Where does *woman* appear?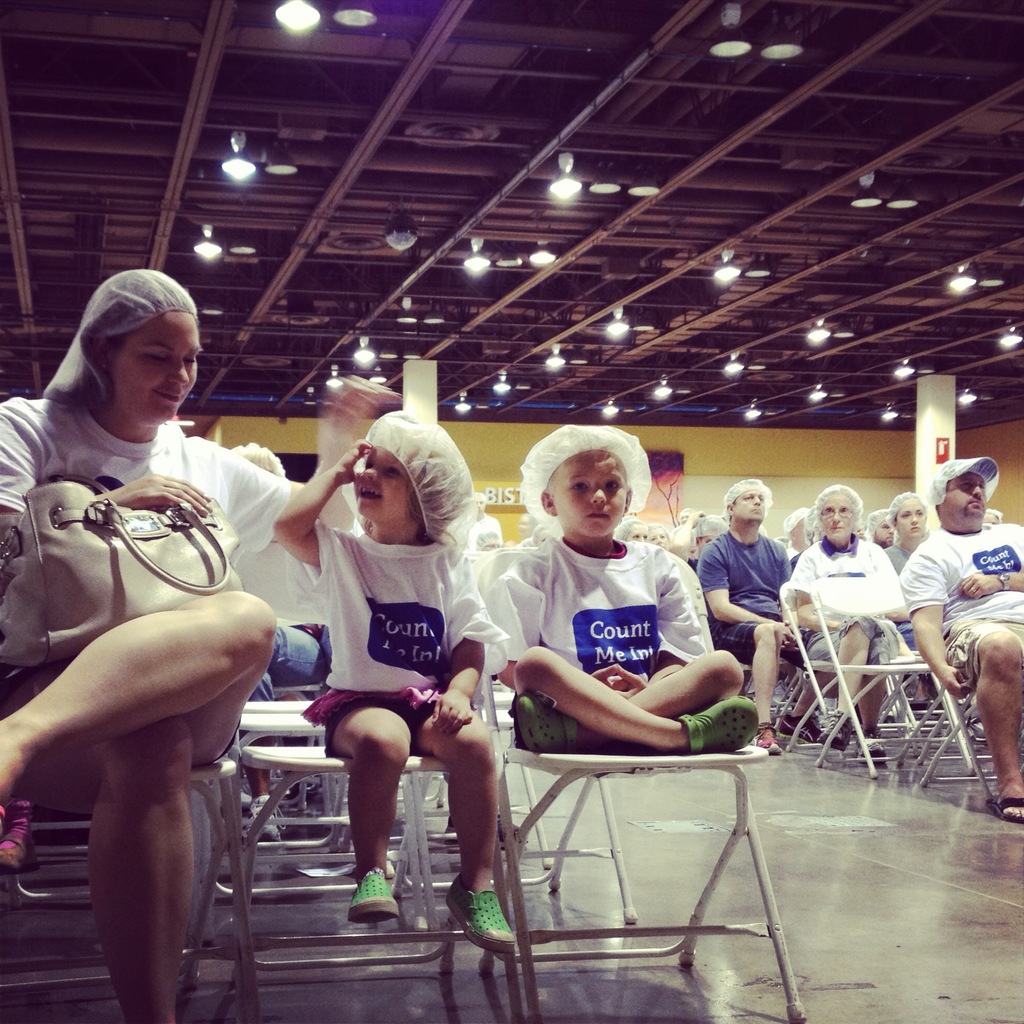
Appears at Rect(790, 487, 905, 764).
